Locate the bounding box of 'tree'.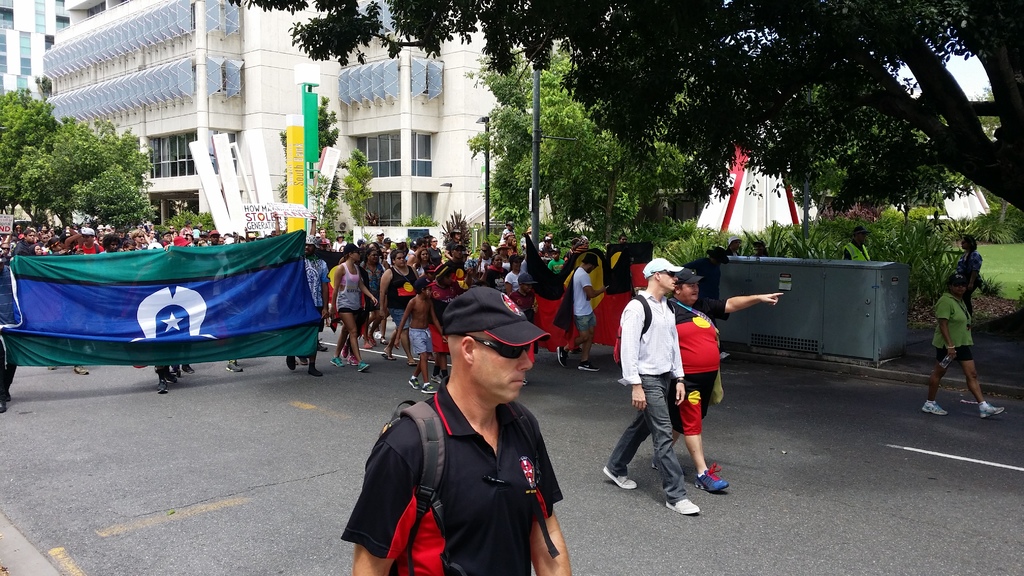
Bounding box: BBox(337, 147, 374, 215).
